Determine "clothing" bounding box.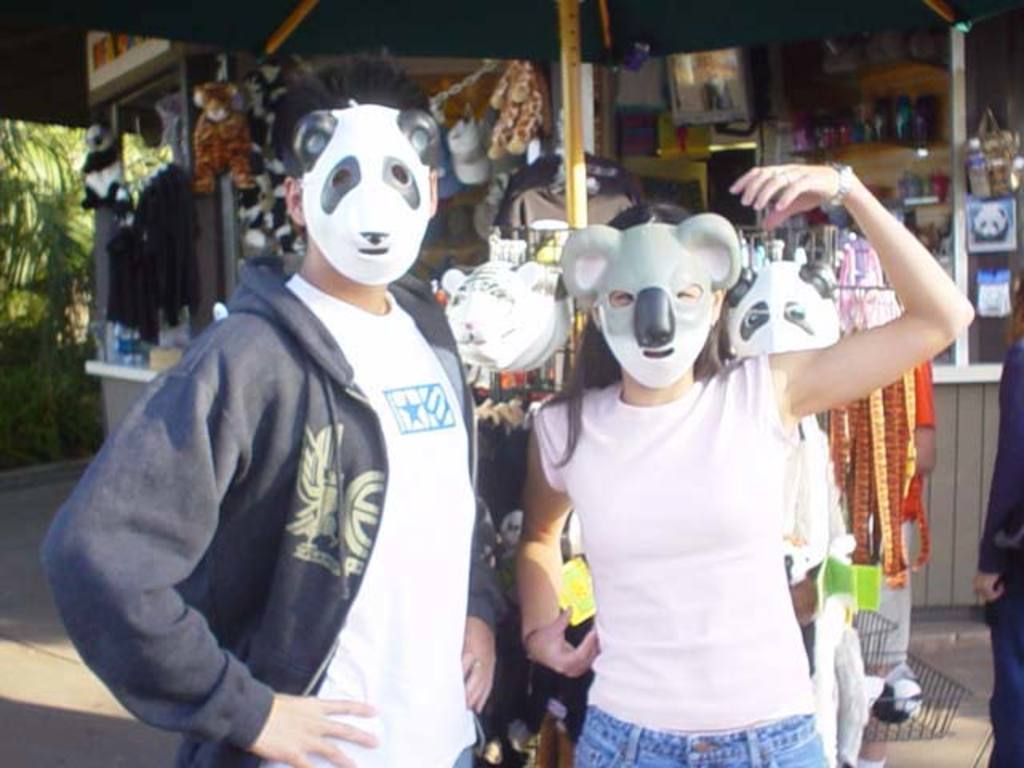
Determined: locate(974, 339, 1019, 766).
